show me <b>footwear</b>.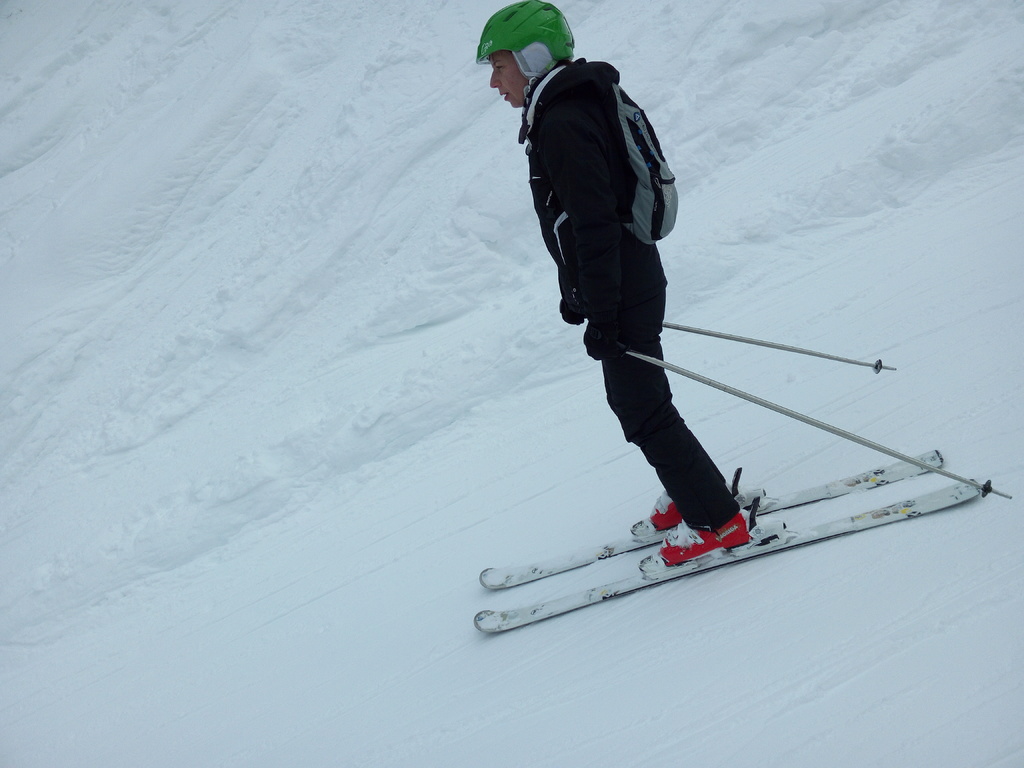
<b>footwear</b> is here: {"x1": 644, "y1": 490, "x2": 686, "y2": 527}.
